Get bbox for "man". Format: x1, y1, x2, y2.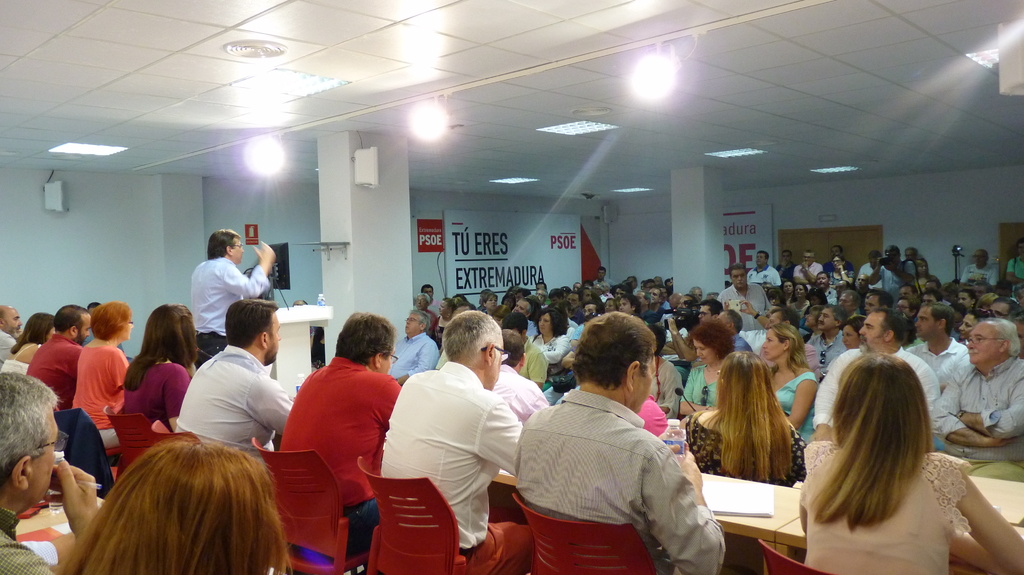
931, 317, 1023, 484.
